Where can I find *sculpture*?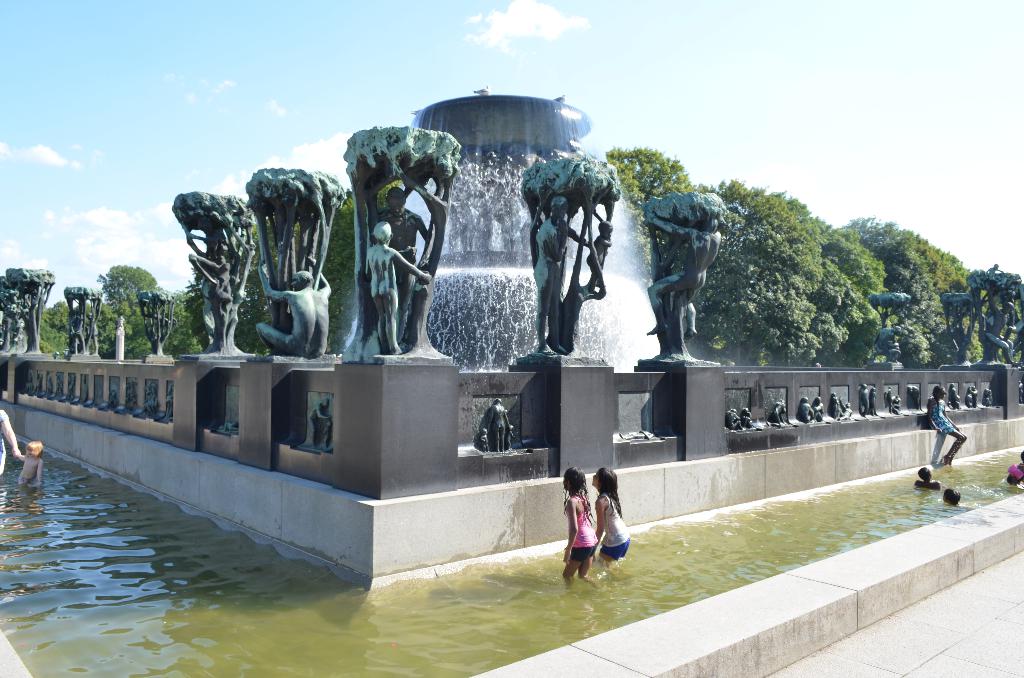
You can find it at x1=947 y1=272 x2=1023 y2=364.
